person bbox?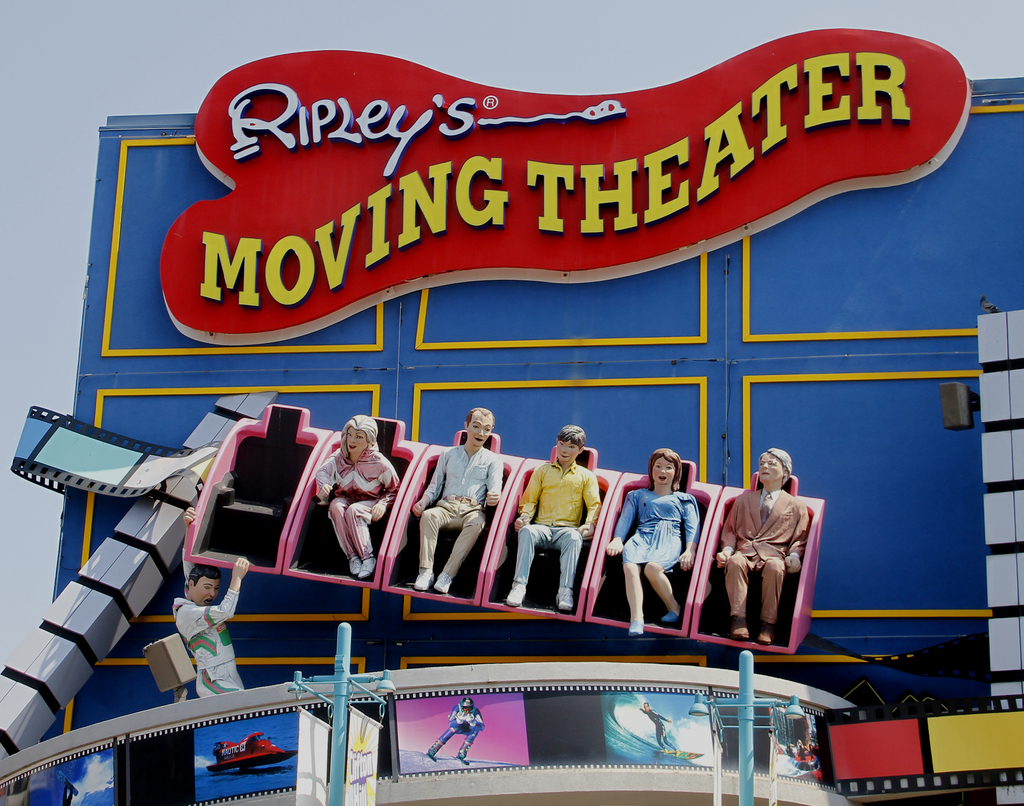
left=173, top=511, right=246, bottom=689
